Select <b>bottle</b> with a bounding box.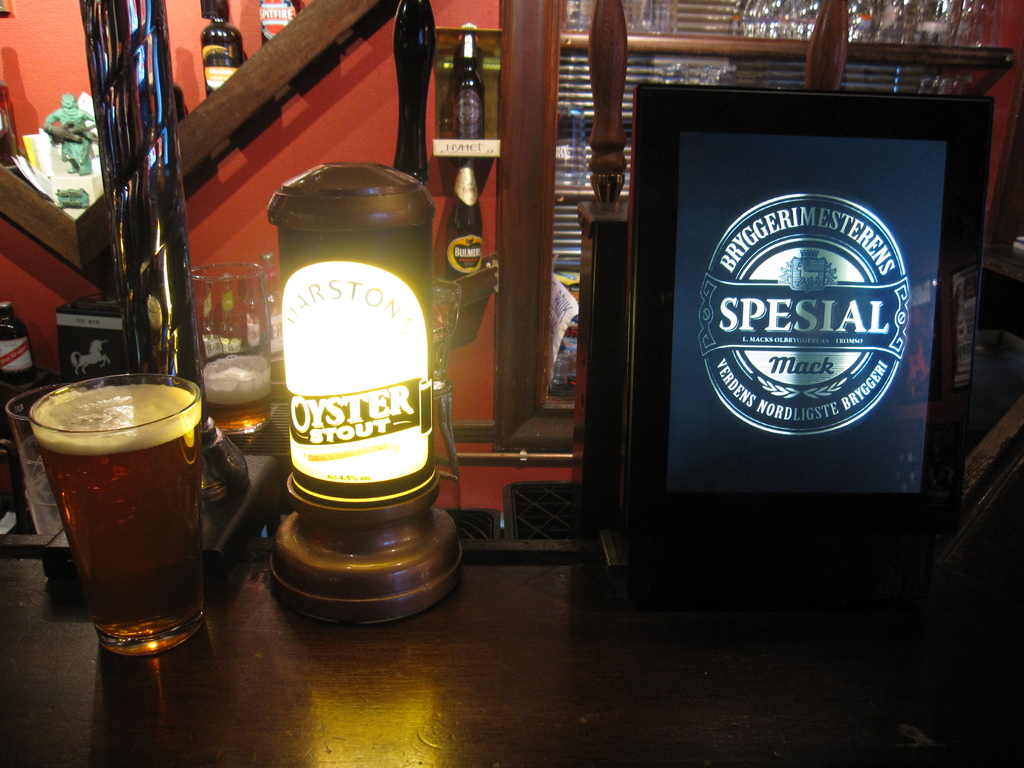
crop(0, 437, 33, 545).
